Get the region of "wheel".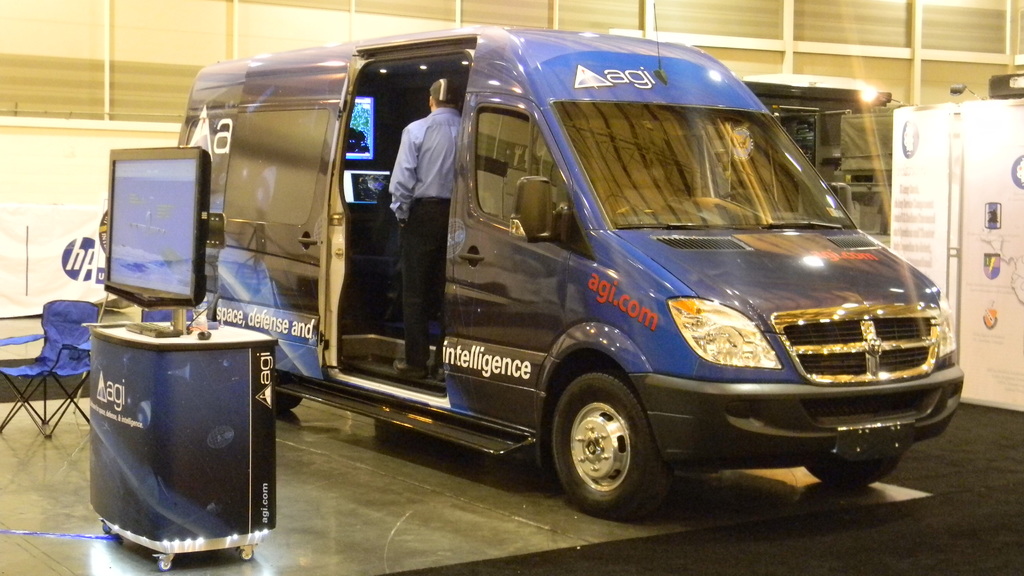
bbox(718, 188, 773, 211).
